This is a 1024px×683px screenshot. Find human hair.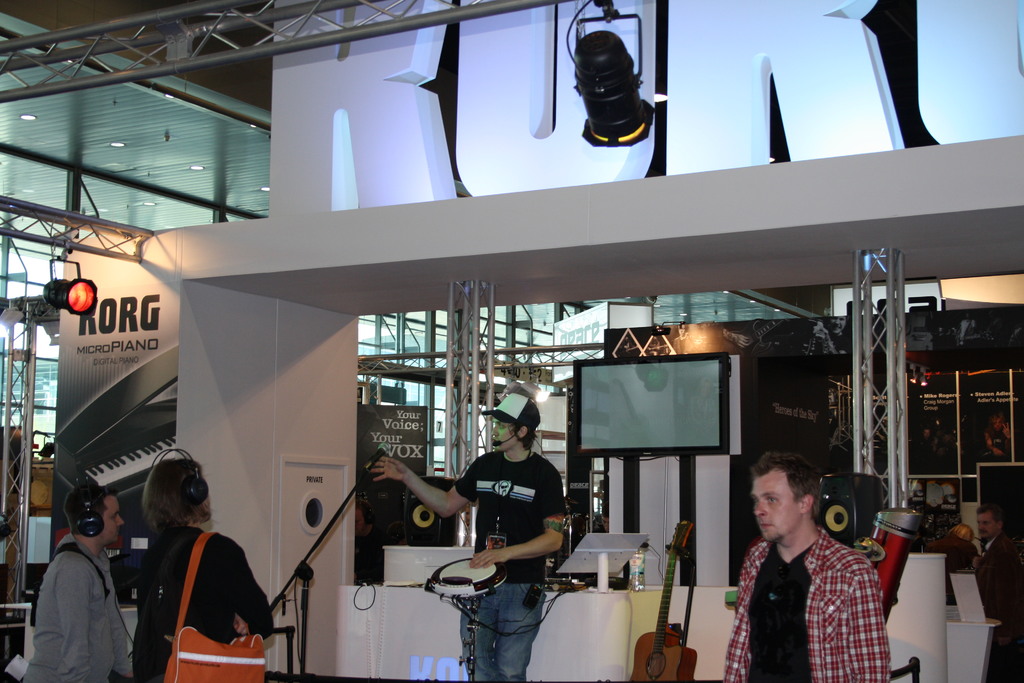
Bounding box: crop(63, 483, 113, 531).
